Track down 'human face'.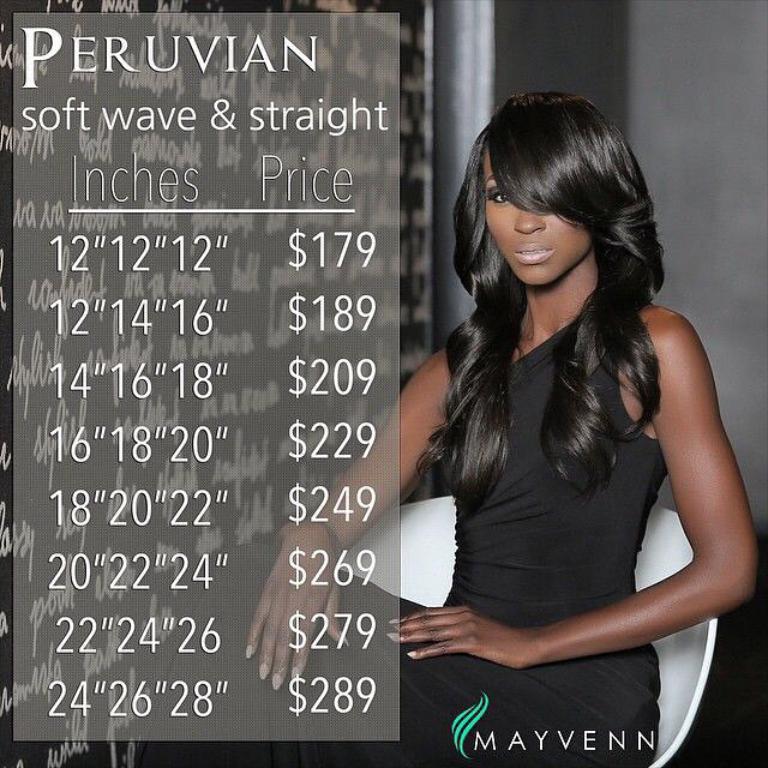
Tracked to <box>484,143,592,289</box>.
